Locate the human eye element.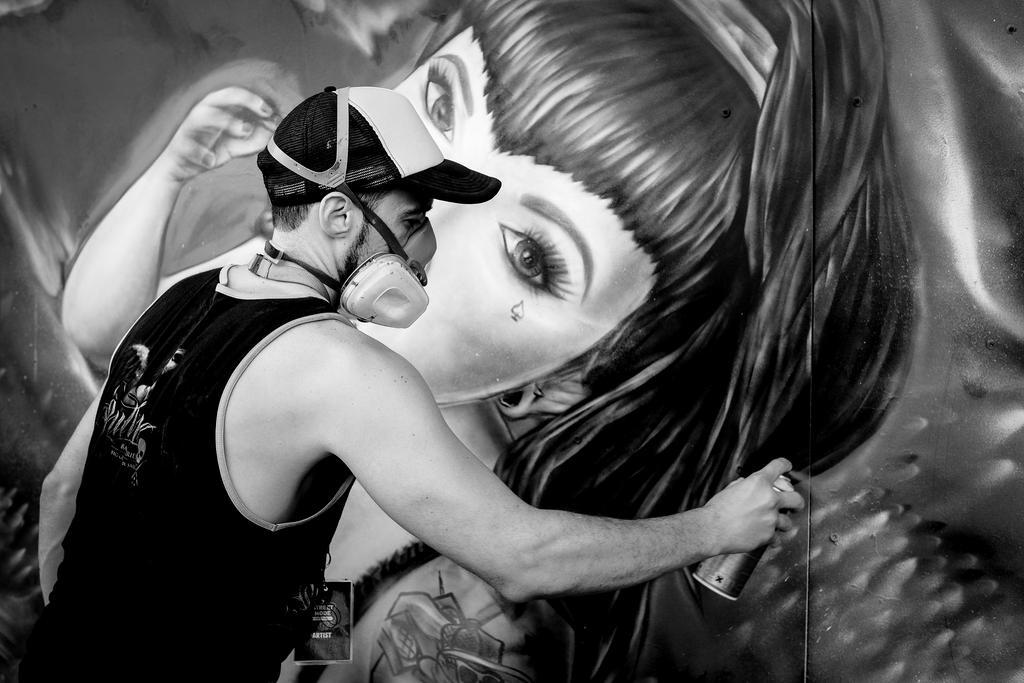
Element bbox: {"x1": 400, "y1": 210, "x2": 423, "y2": 232}.
